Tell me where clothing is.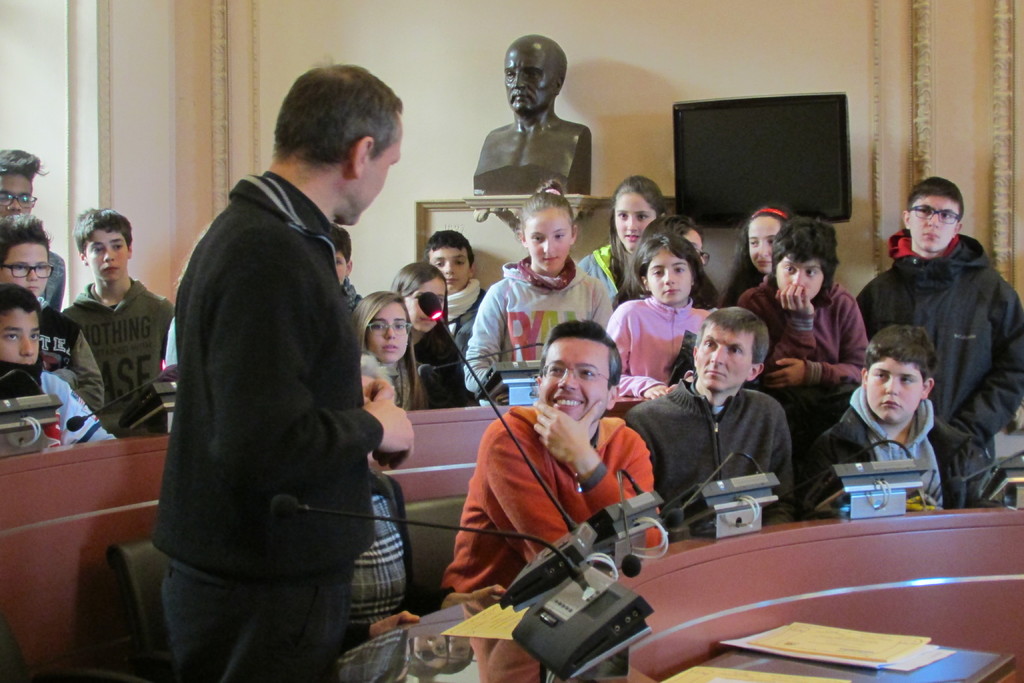
clothing is at x1=59 y1=265 x2=177 y2=425.
